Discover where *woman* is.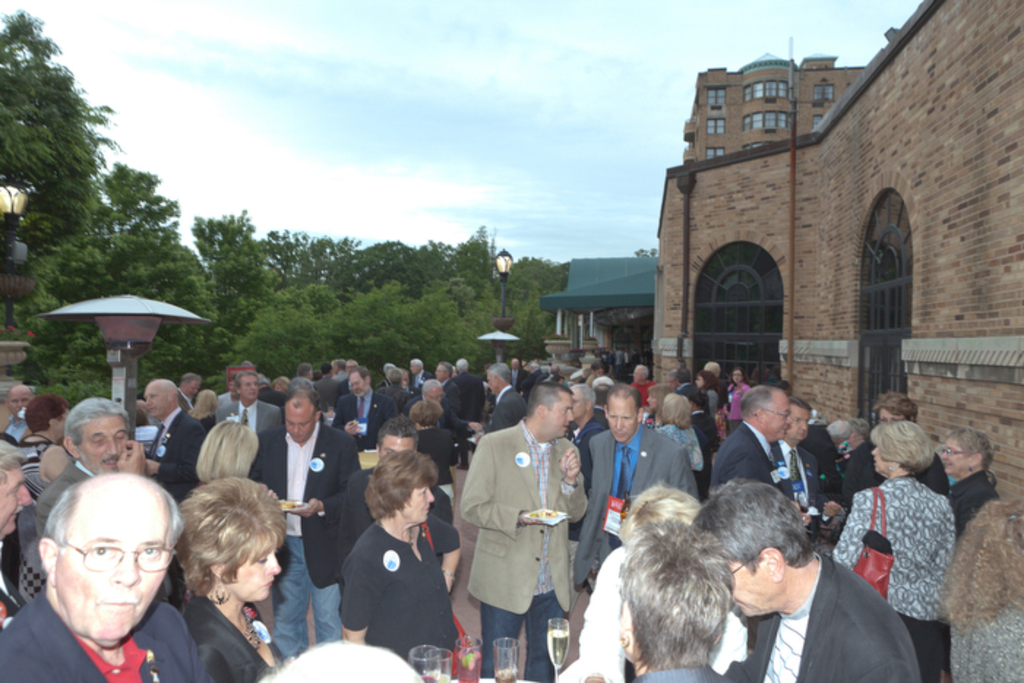
Discovered at bbox=(945, 426, 996, 541).
